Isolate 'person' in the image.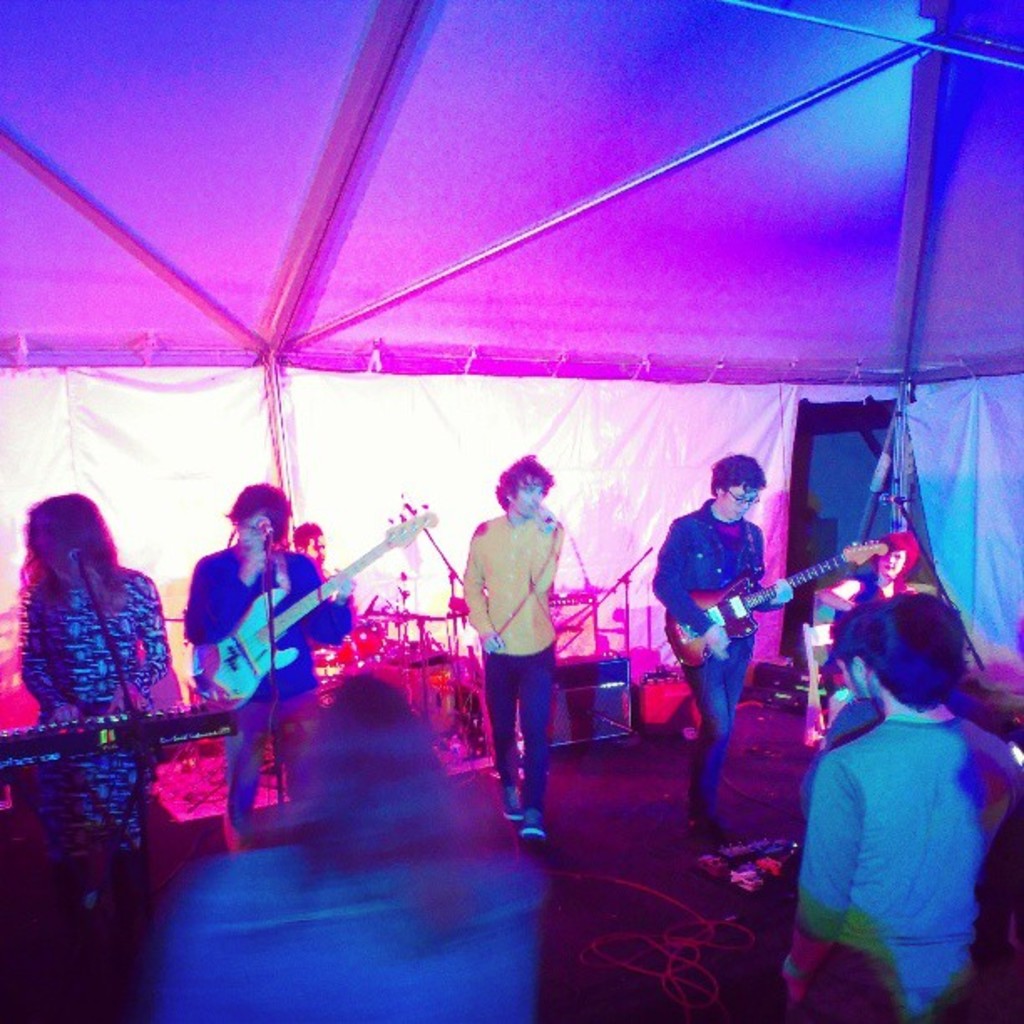
Isolated region: detection(646, 448, 791, 843).
